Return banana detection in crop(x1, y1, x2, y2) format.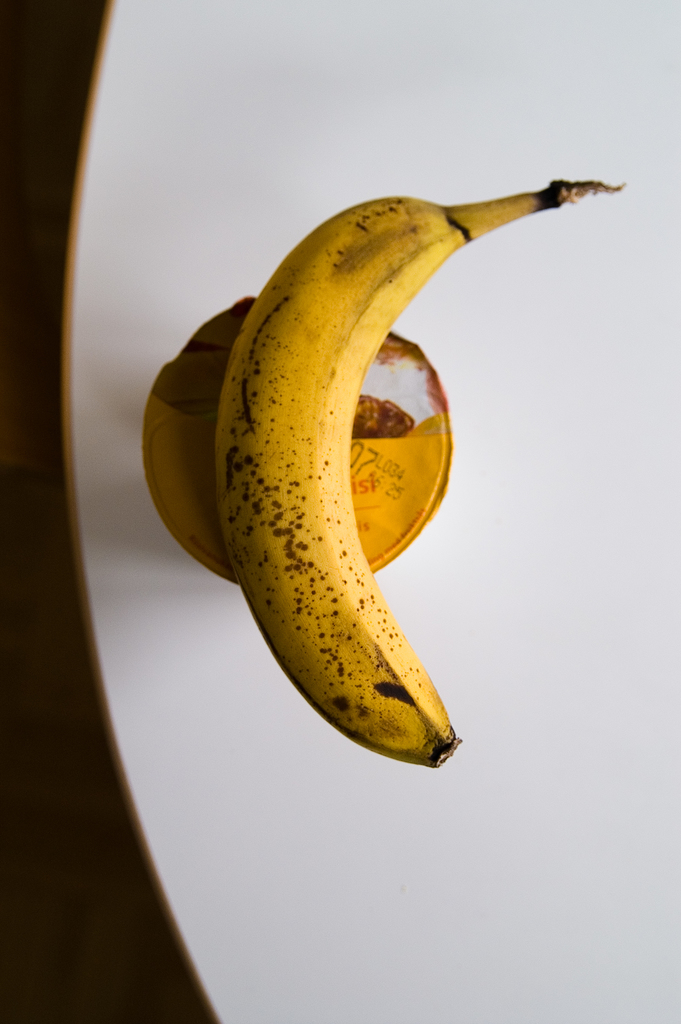
crop(209, 184, 621, 769).
